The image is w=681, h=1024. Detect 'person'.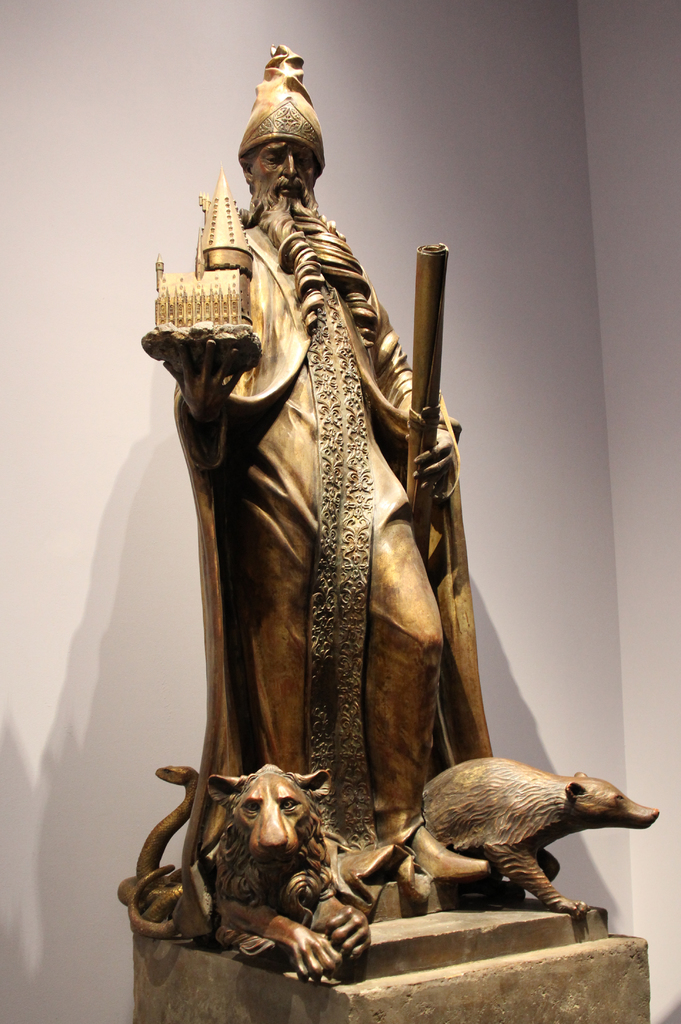
Detection: 161/98/463/947.
